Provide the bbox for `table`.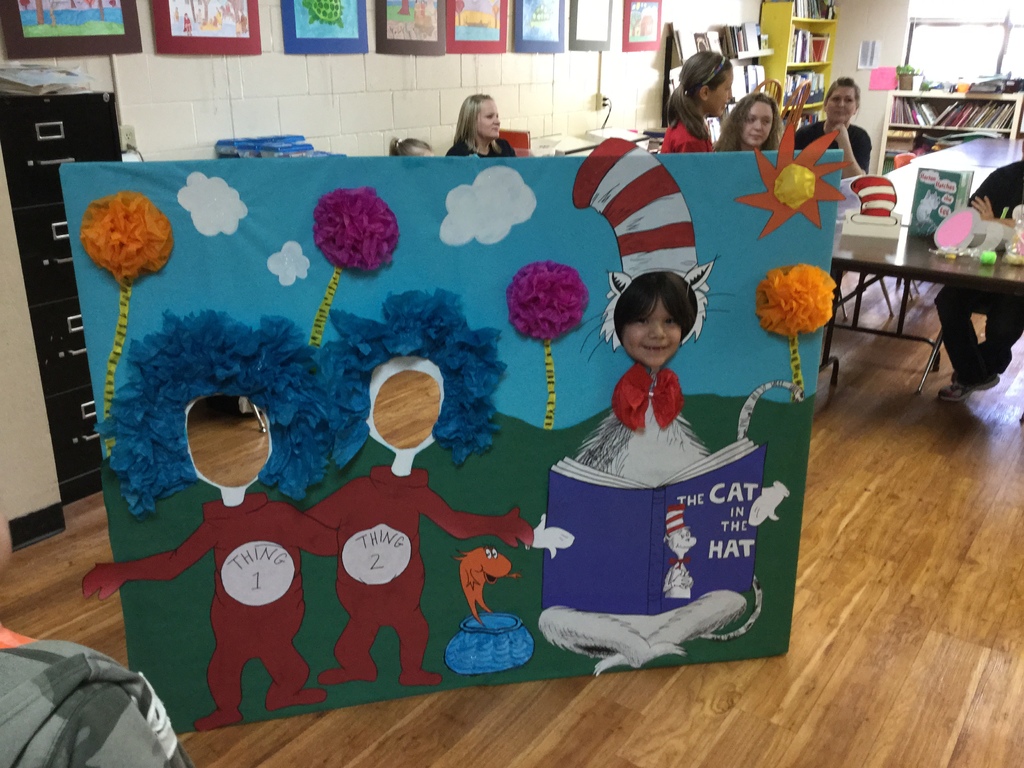
x1=818, y1=168, x2=1011, y2=420.
